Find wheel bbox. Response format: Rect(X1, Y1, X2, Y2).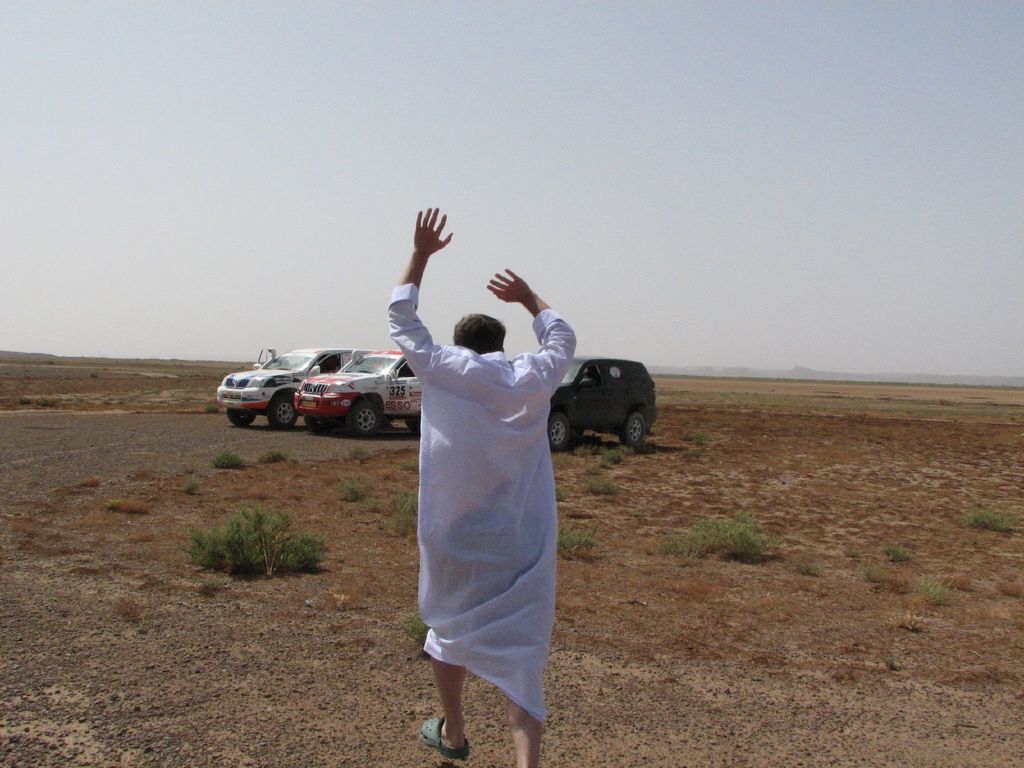
Rect(621, 414, 649, 447).
